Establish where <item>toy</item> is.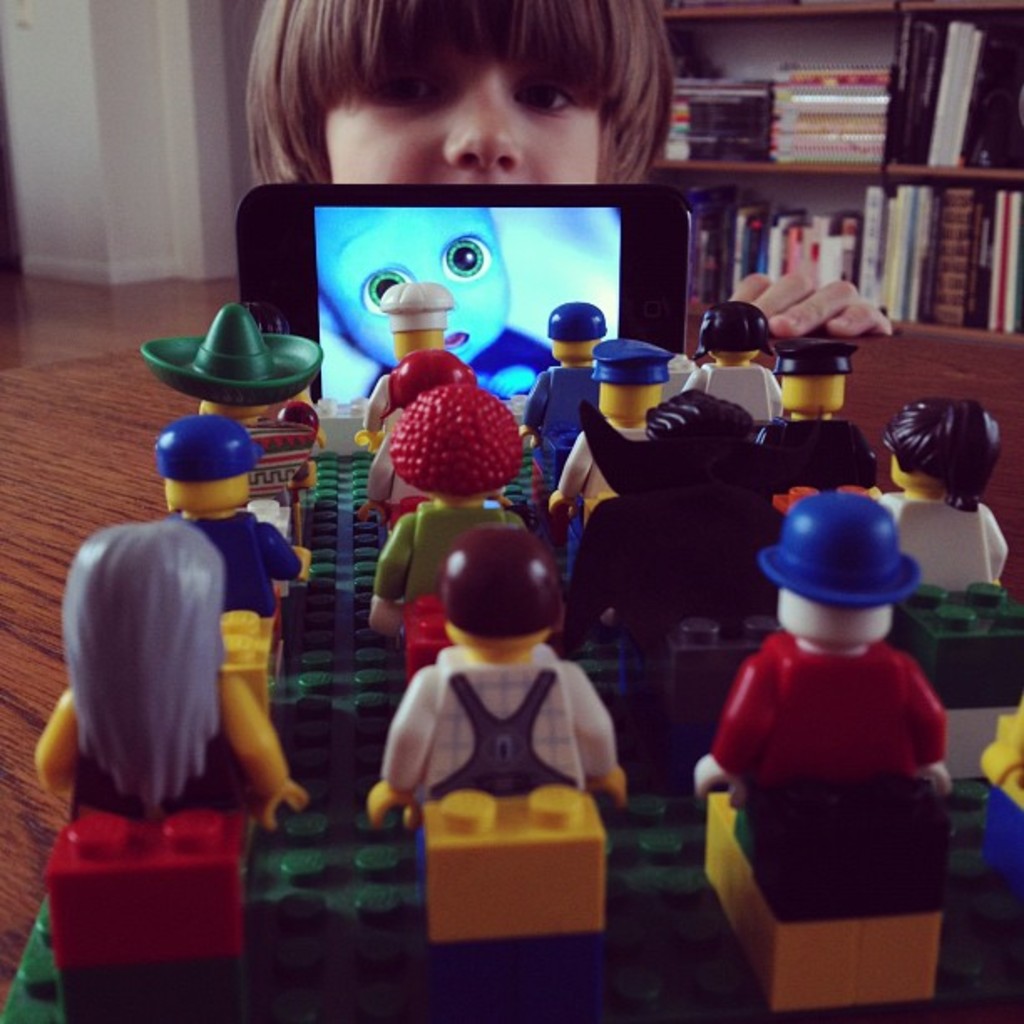
Established at x1=686, y1=301, x2=801, y2=448.
